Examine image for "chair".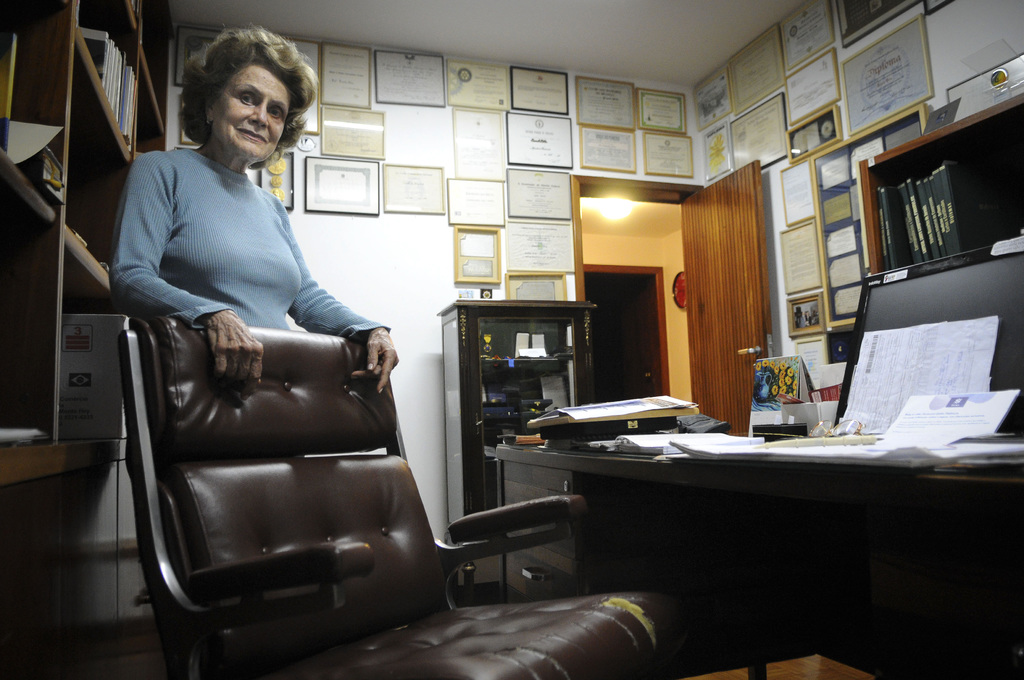
Examination result: (147, 277, 650, 679).
